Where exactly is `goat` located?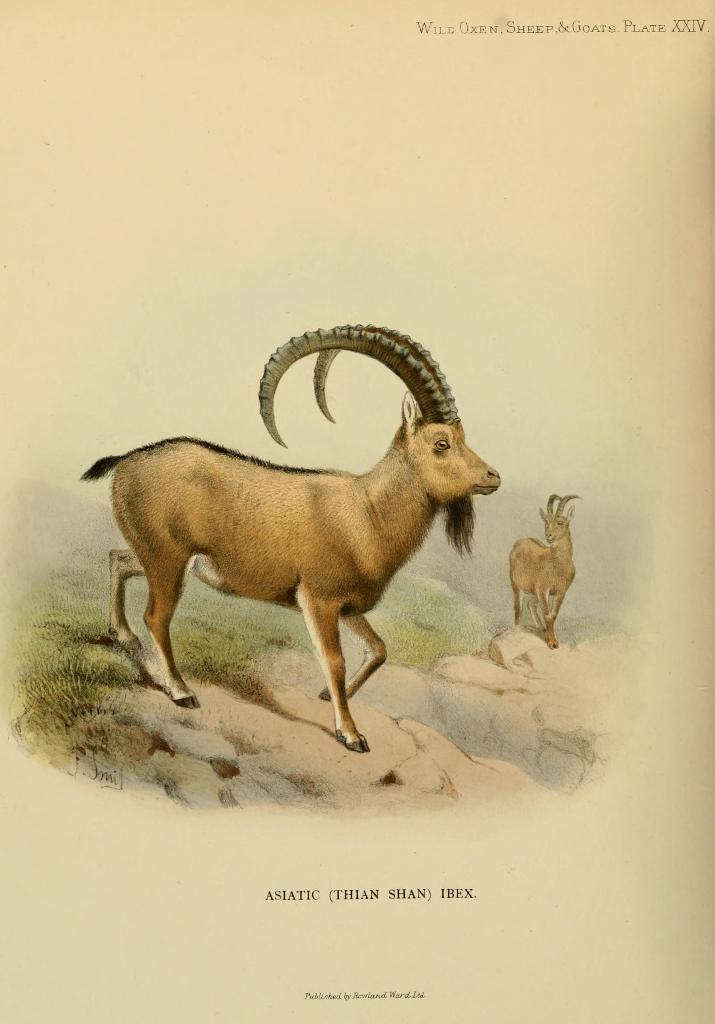
Its bounding box is left=78, top=319, right=498, bottom=753.
